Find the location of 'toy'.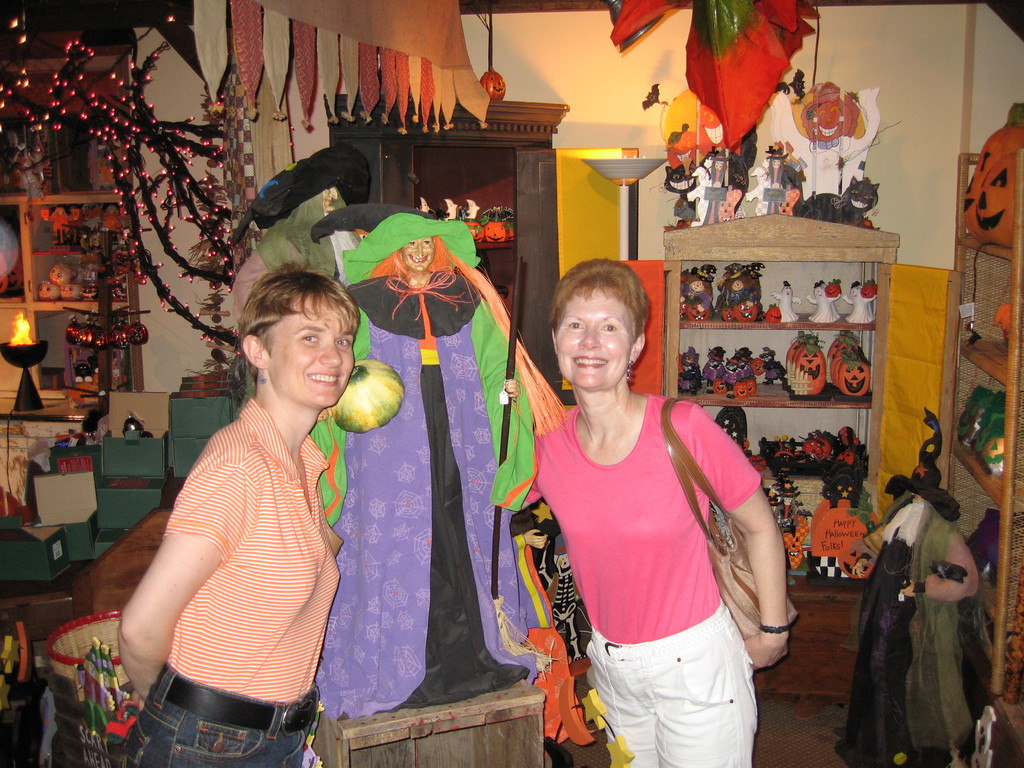
Location: [x1=833, y1=348, x2=860, y2=390].
